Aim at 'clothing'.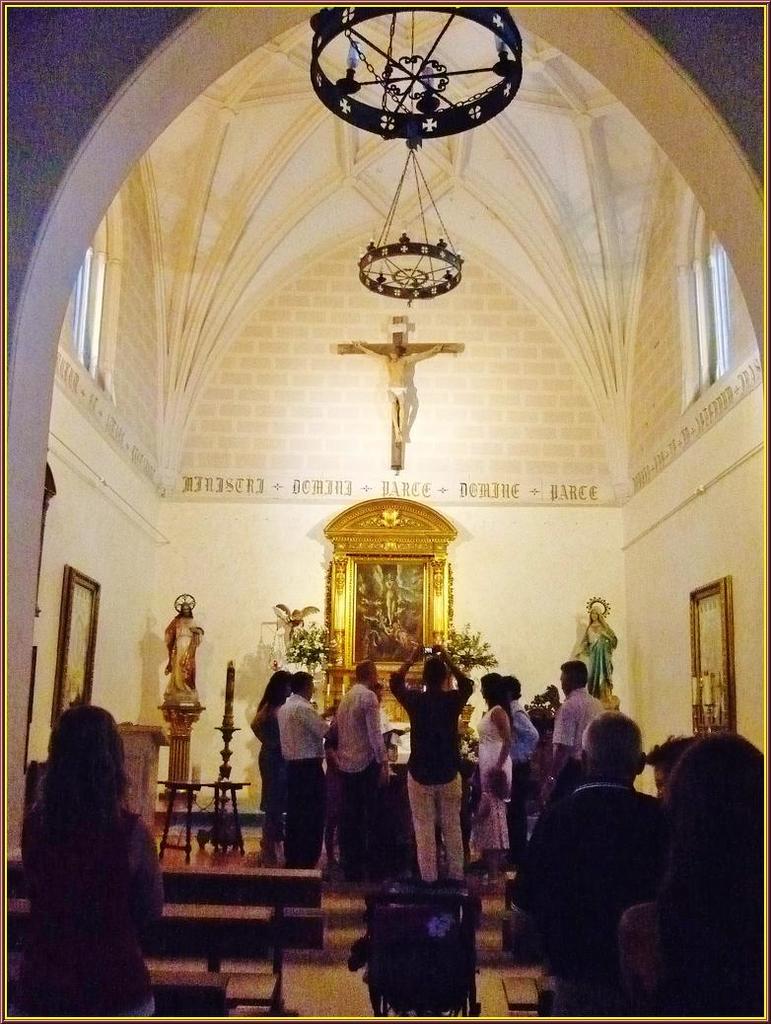
Aimed at rect(396, 651, 488, 881).
